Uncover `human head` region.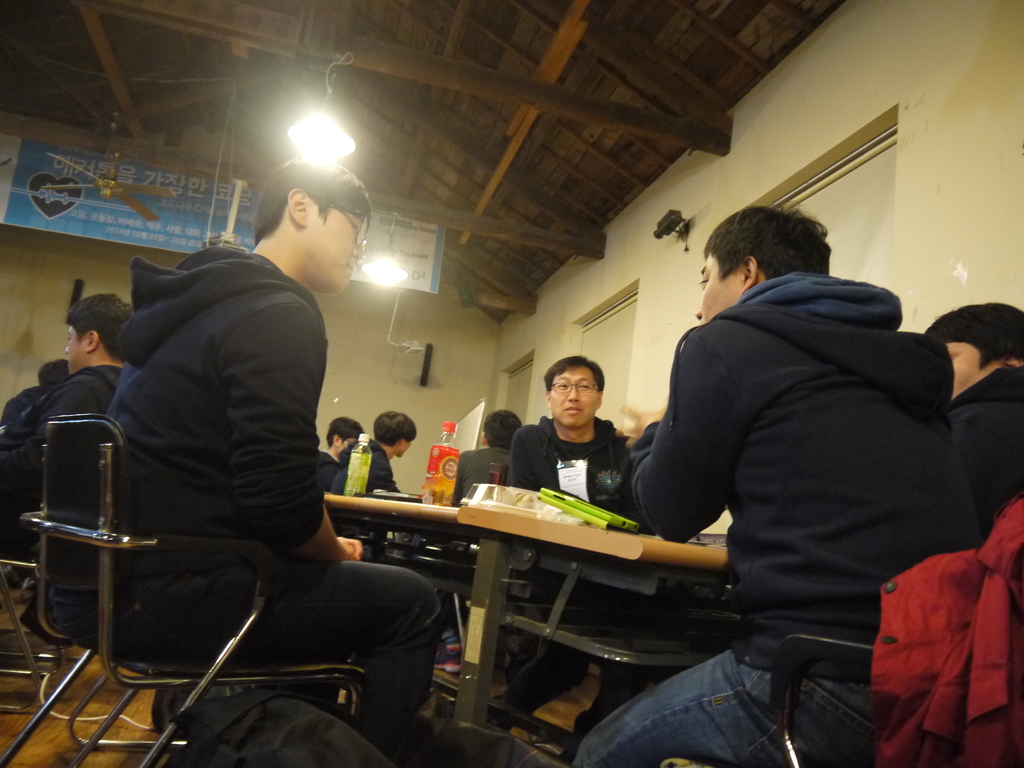
Uncovered: bbox=(927, 300, 1023, 399).
